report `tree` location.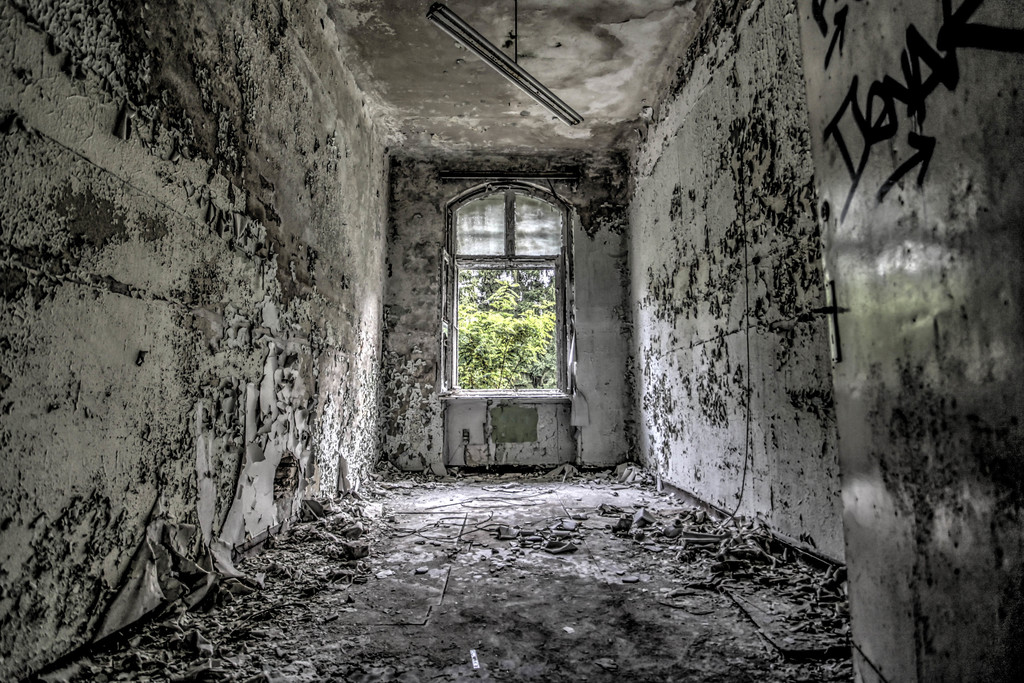
Report: box=[450, 277, 557, 390].
